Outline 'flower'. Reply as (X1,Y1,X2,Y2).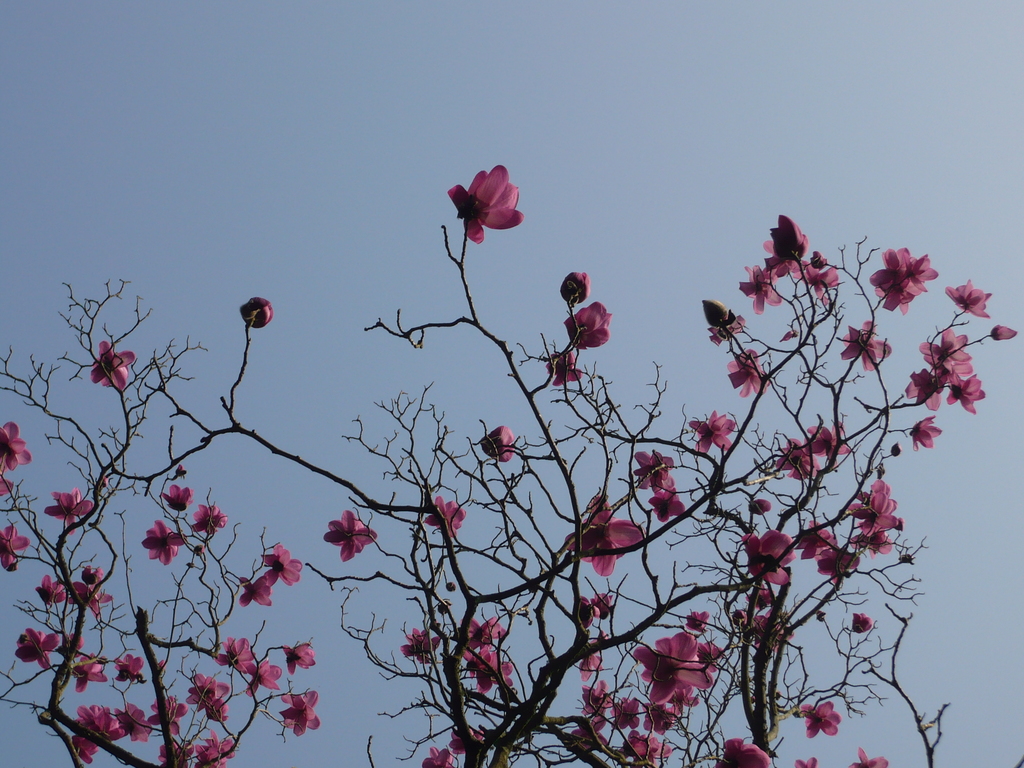
(704,302,744,347).
